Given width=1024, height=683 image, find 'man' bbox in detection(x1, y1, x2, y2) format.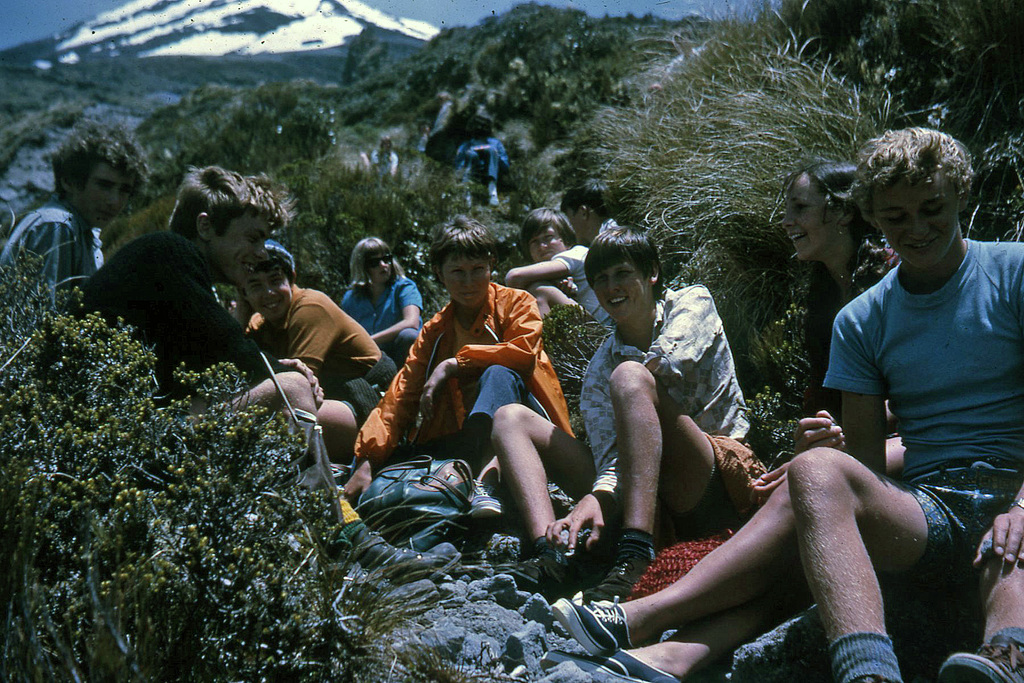
detection(238, 237, 399, 449).
